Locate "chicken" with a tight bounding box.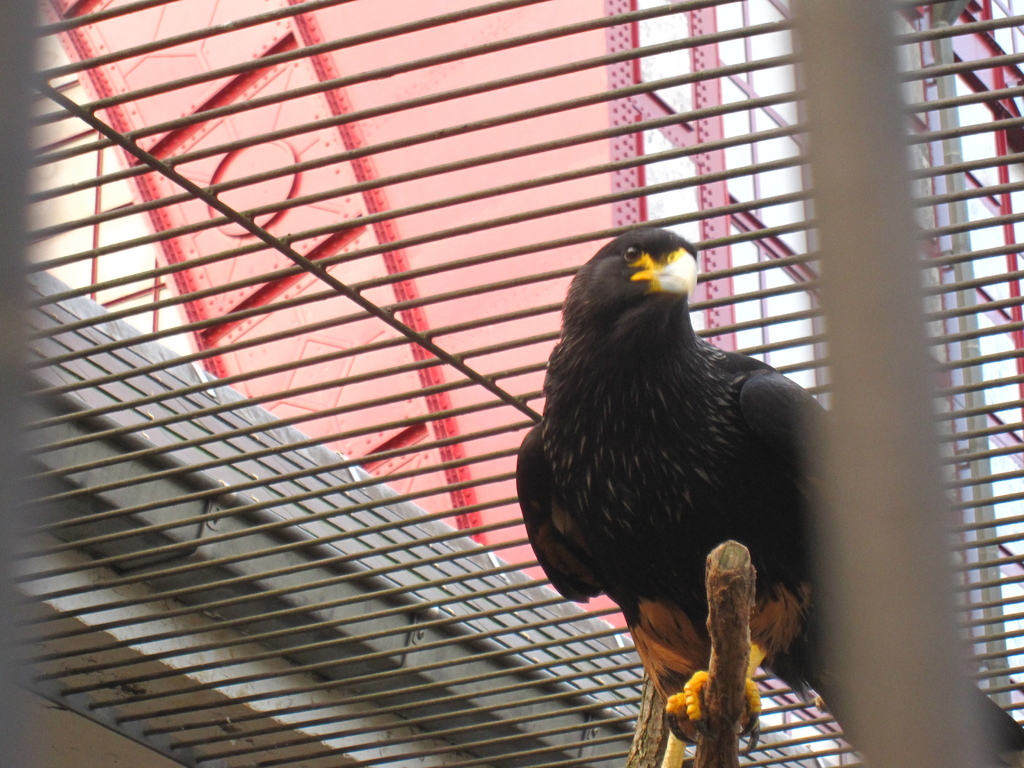
bbox(485, 243, 794, 721).
